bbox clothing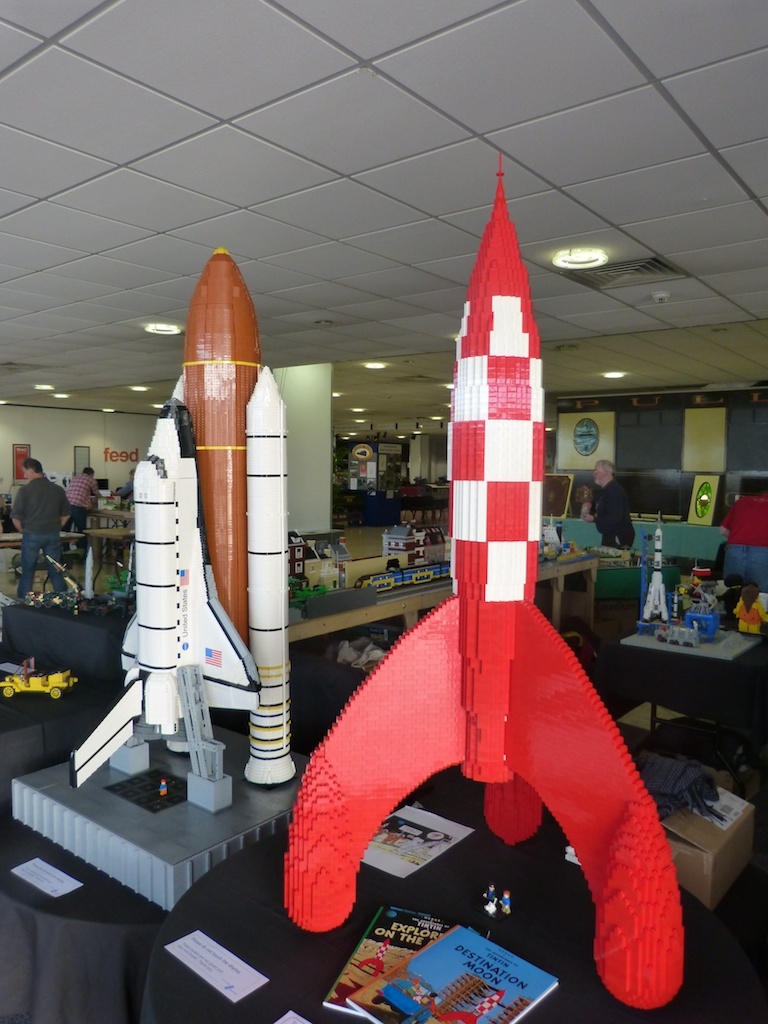
left=63, top=472, right=106, bottom=539
